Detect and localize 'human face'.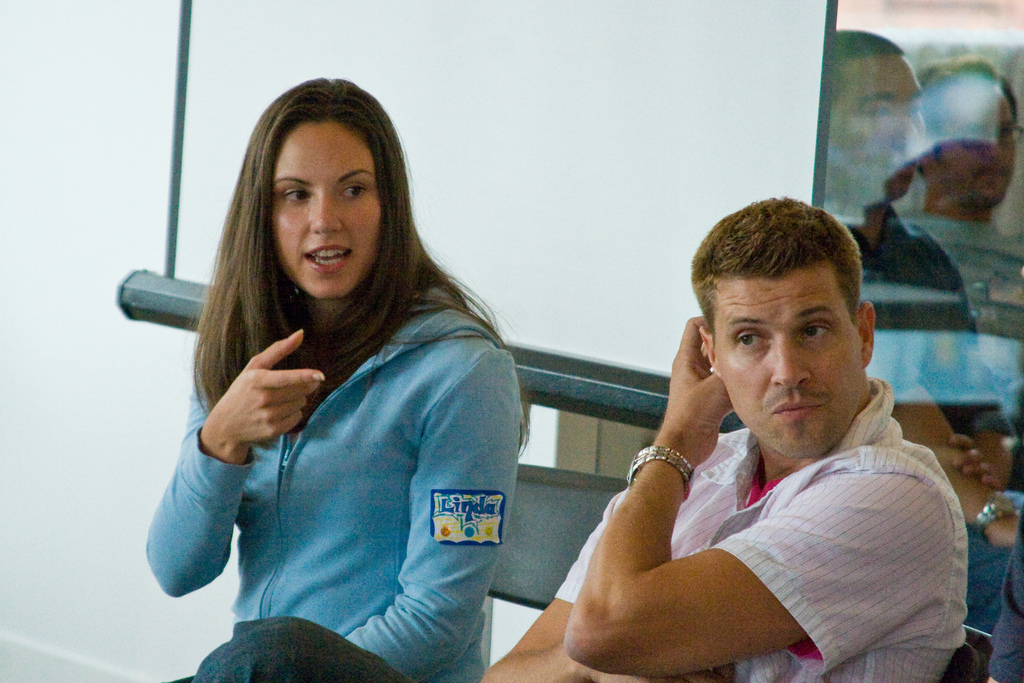
Localized at 719,259,862,457.
